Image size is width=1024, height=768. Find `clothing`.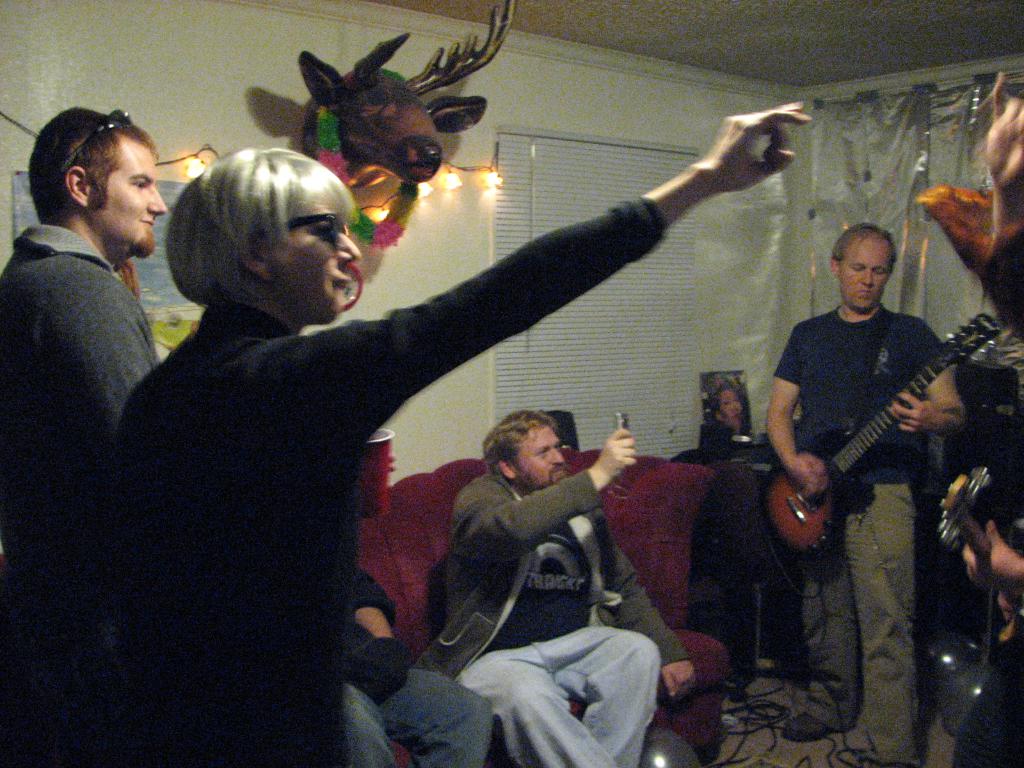
[x1=413, y1=458, x2=689, y2=767].
